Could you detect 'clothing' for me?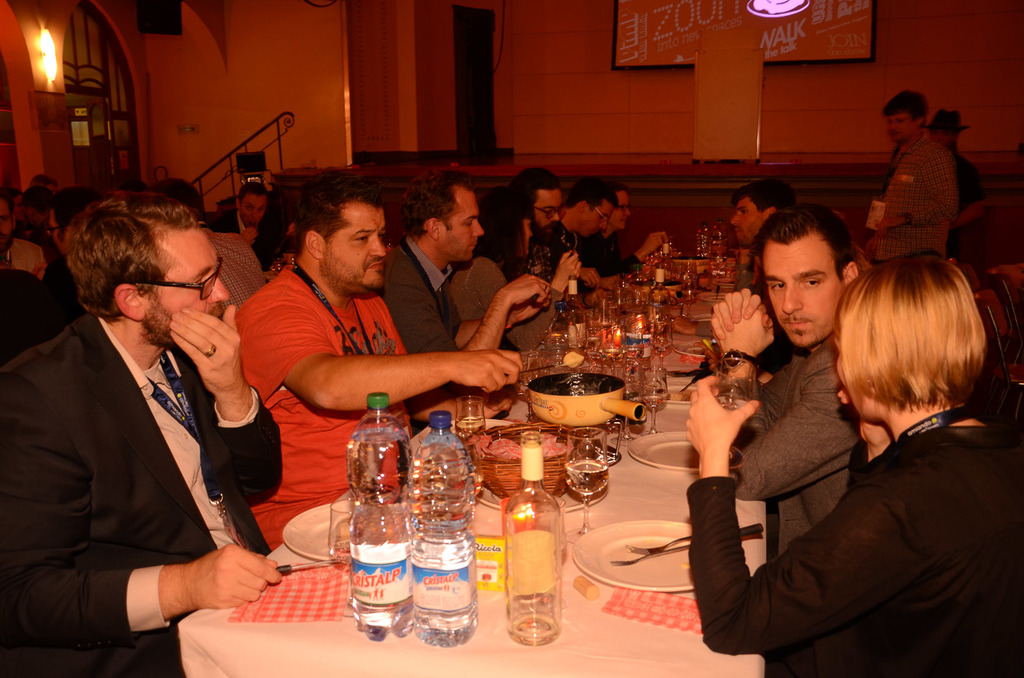
Detection result: <box>726,326,871,564</box>.
